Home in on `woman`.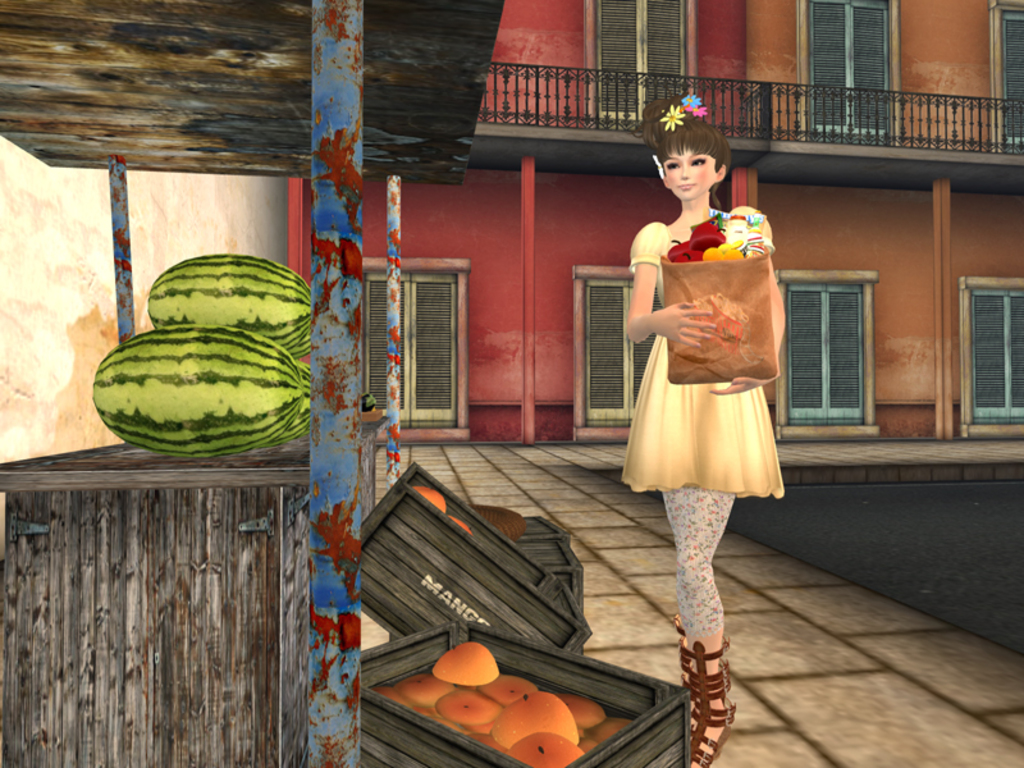
Homed in at region(617, 92, 782, 767).
